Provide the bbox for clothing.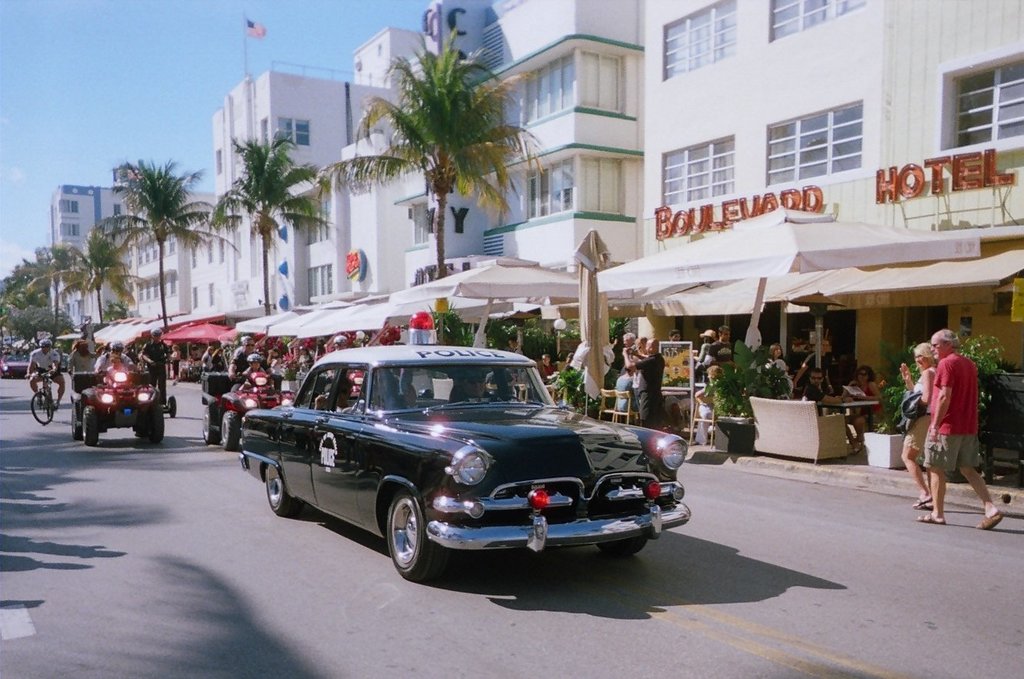
bbox=(637, 360, 667, 425).
